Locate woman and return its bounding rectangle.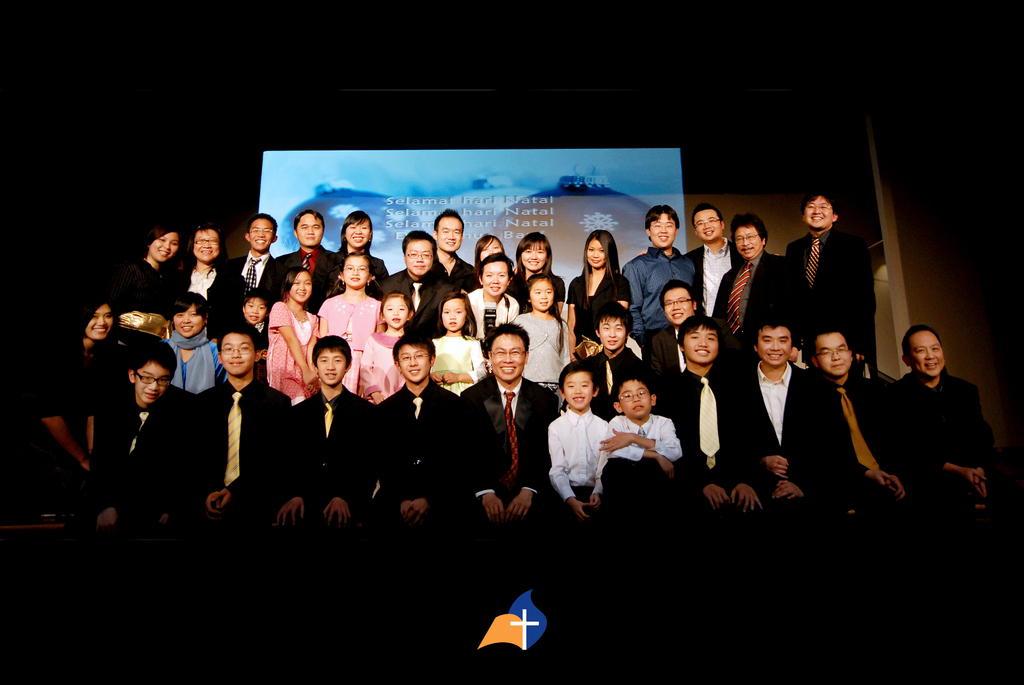
[left=502, top=238, right=572, bottom=320].
